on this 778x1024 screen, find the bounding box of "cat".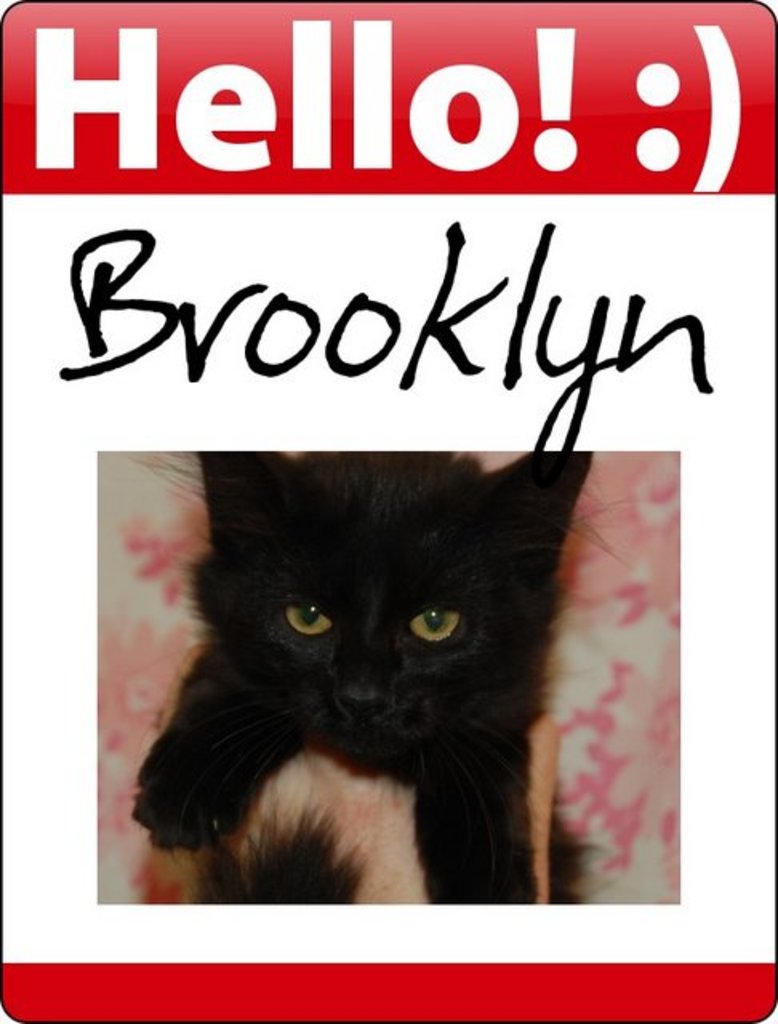
Bounding box: {"x1": 123, "y1": 450, "x2": 597, "y2": 902}.
